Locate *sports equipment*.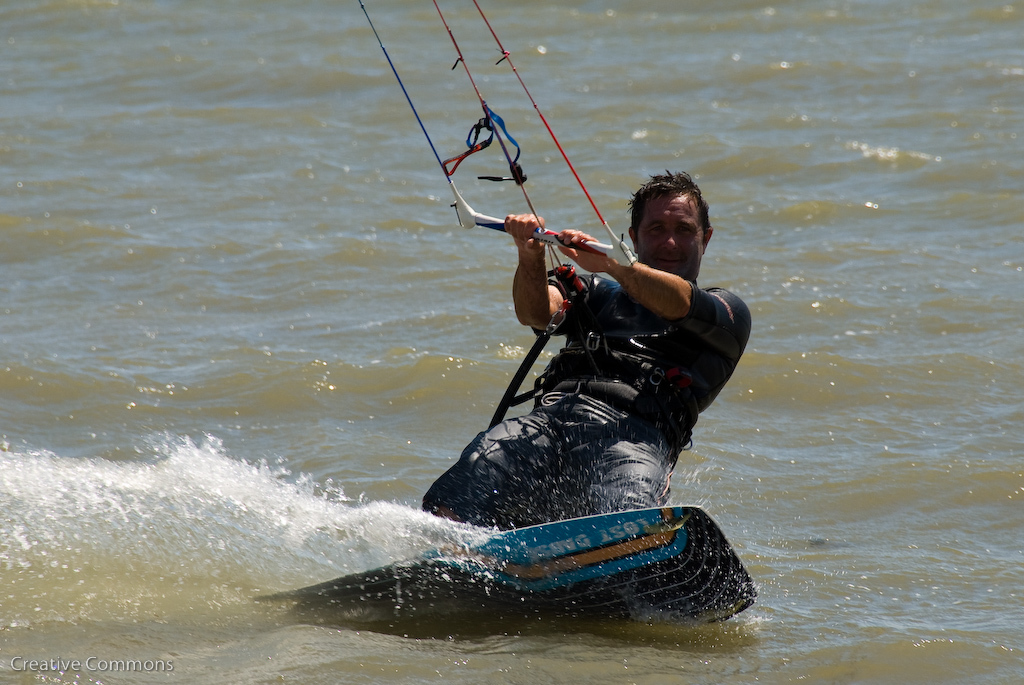
Bounding box: region(254, 517, 759, 625).
